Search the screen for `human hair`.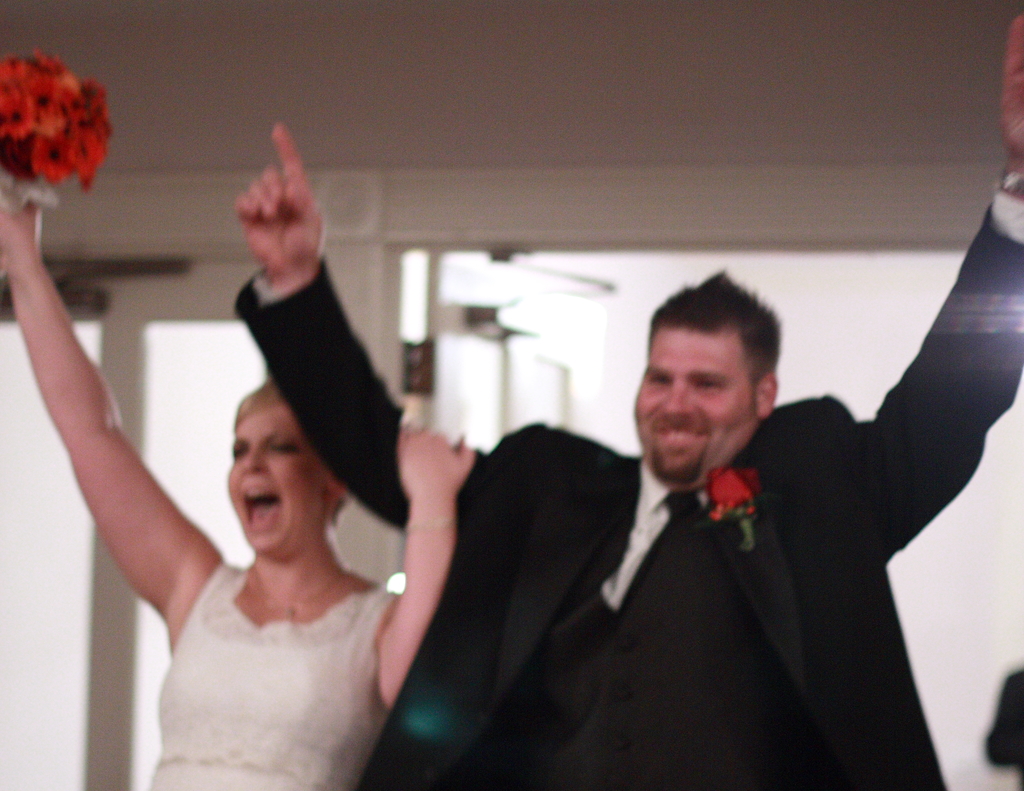
Found at x1=649 y1=291 x2=778 y2=413.
